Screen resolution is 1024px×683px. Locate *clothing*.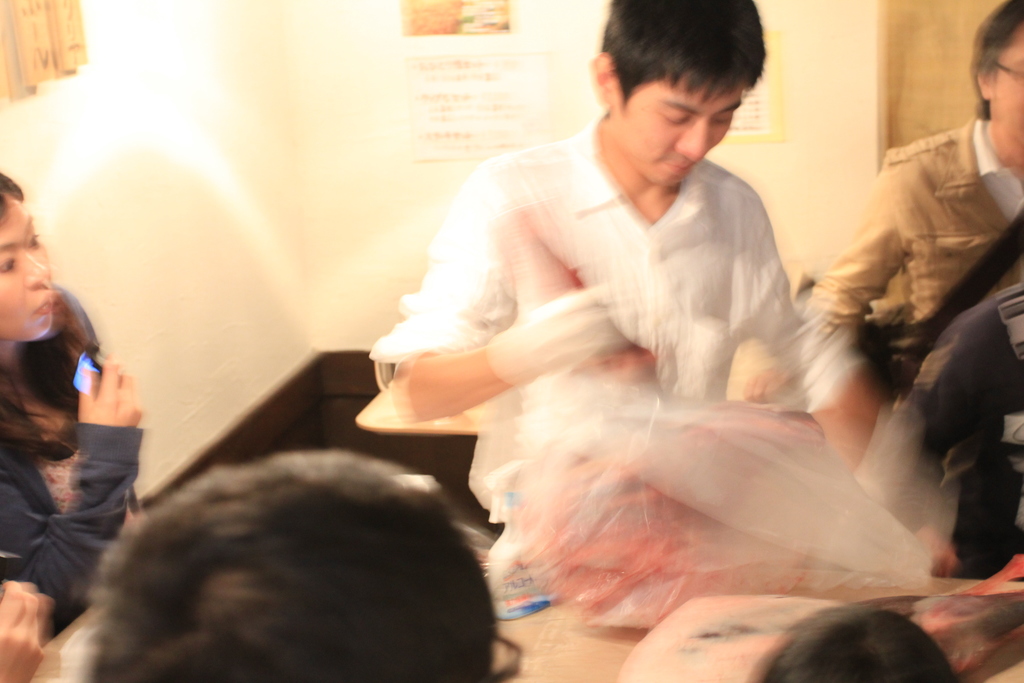
<region>0, 281, 141, 635</region>.
